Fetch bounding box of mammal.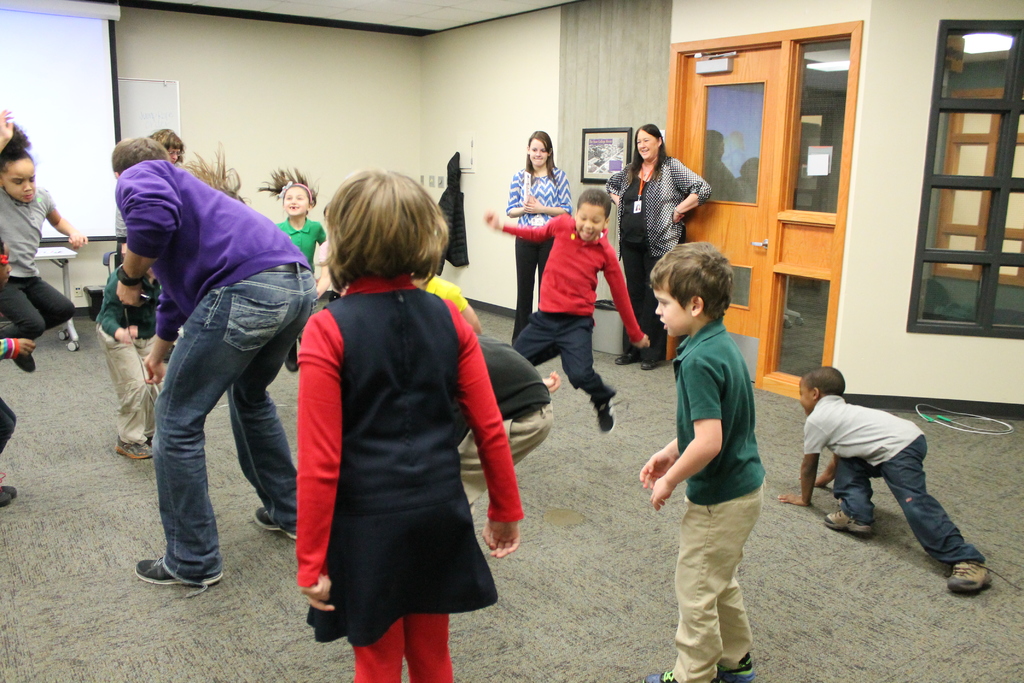
Bbox: <bbox>292, 168, 522, 682</bbox>.
